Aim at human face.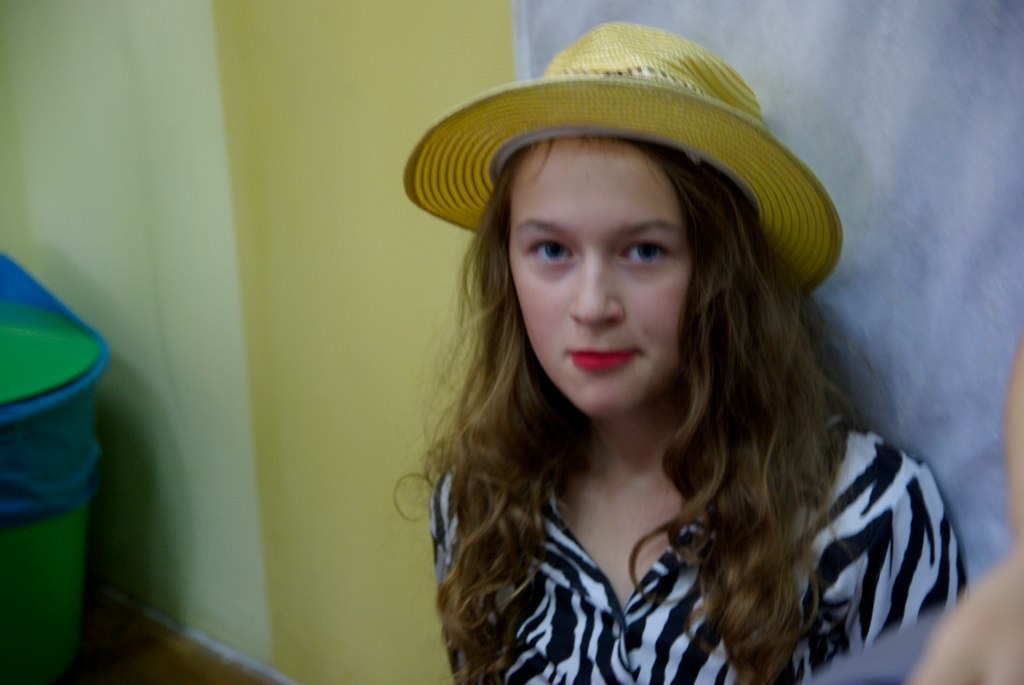
Aimed at (510, 132, 692, 418).
